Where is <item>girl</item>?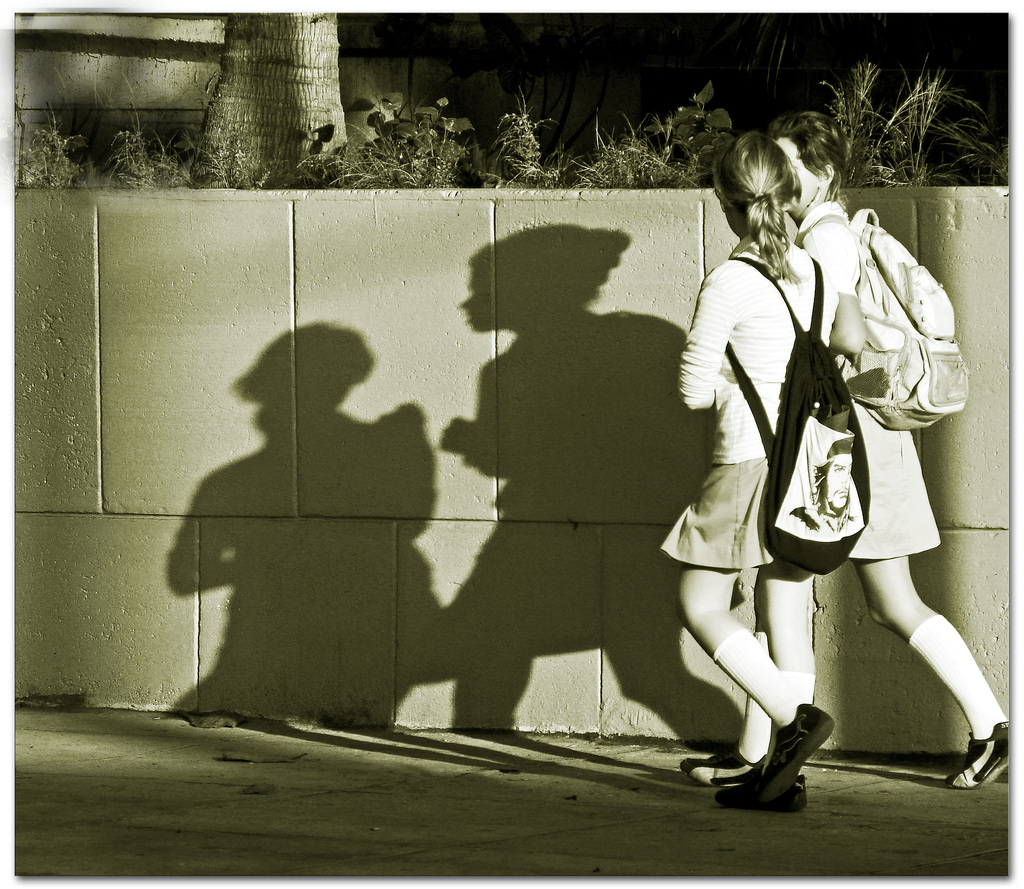
crop(679, 115, 1021, 788).
